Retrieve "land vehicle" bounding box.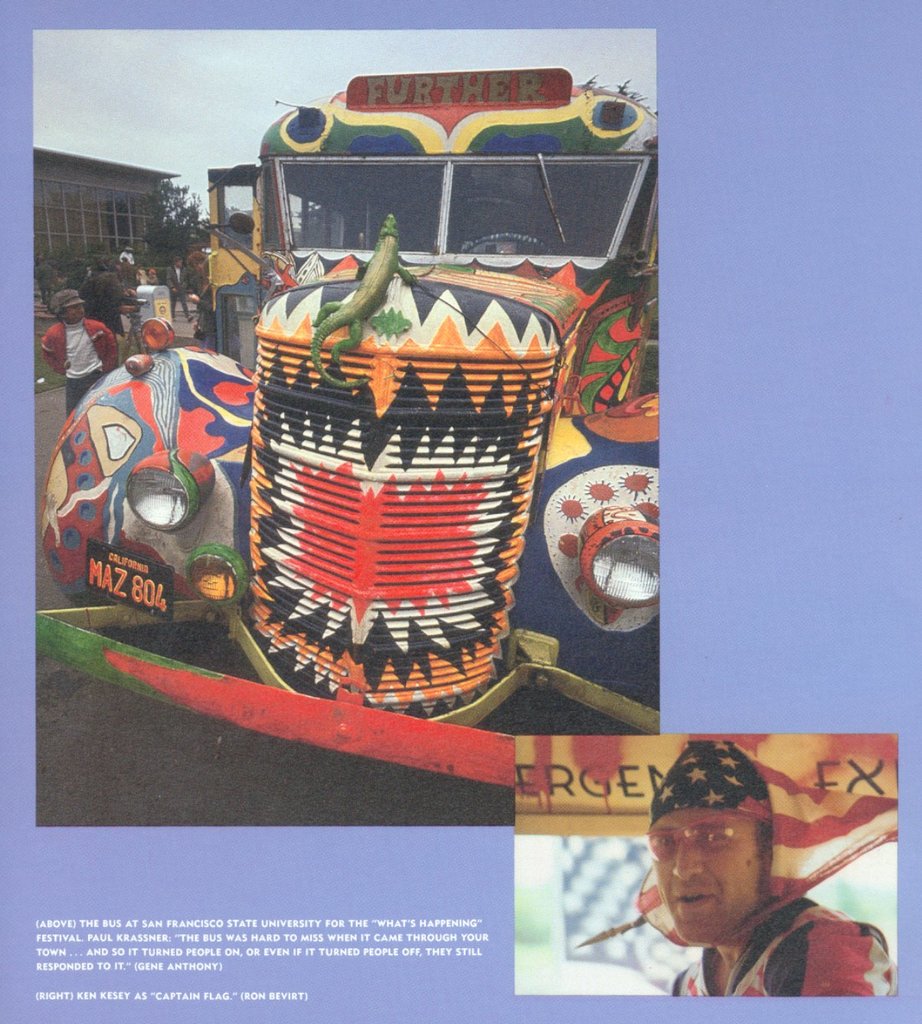
Bounding box: {"x1": 33, "y1": 71, "x2": 659, "y2": 792}.
